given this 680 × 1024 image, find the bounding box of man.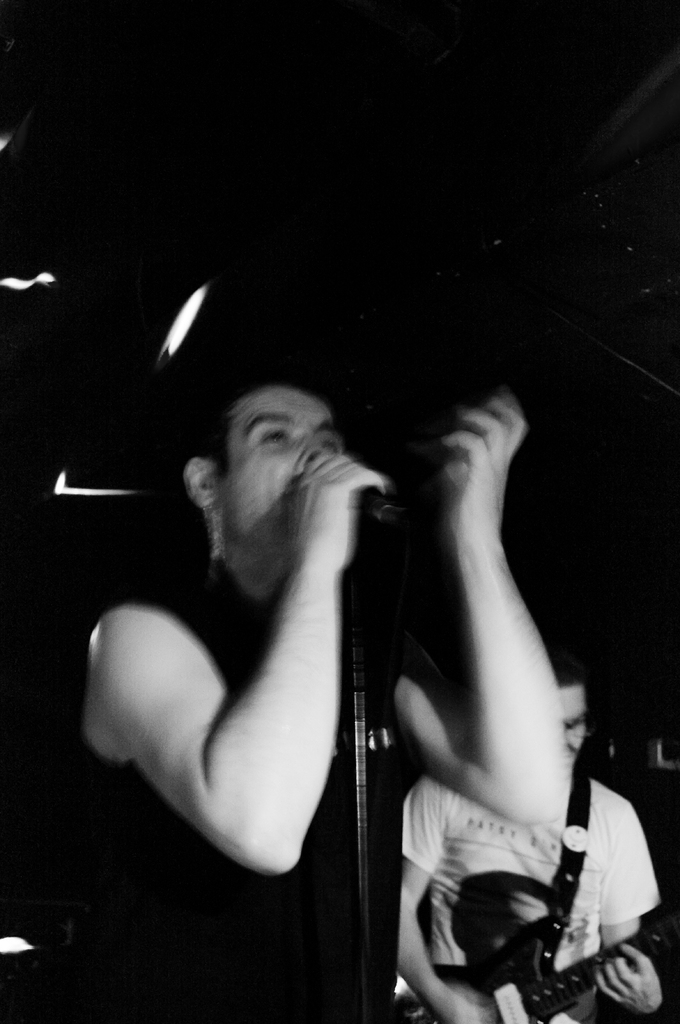
locate(60, 364, 558, 1016).
